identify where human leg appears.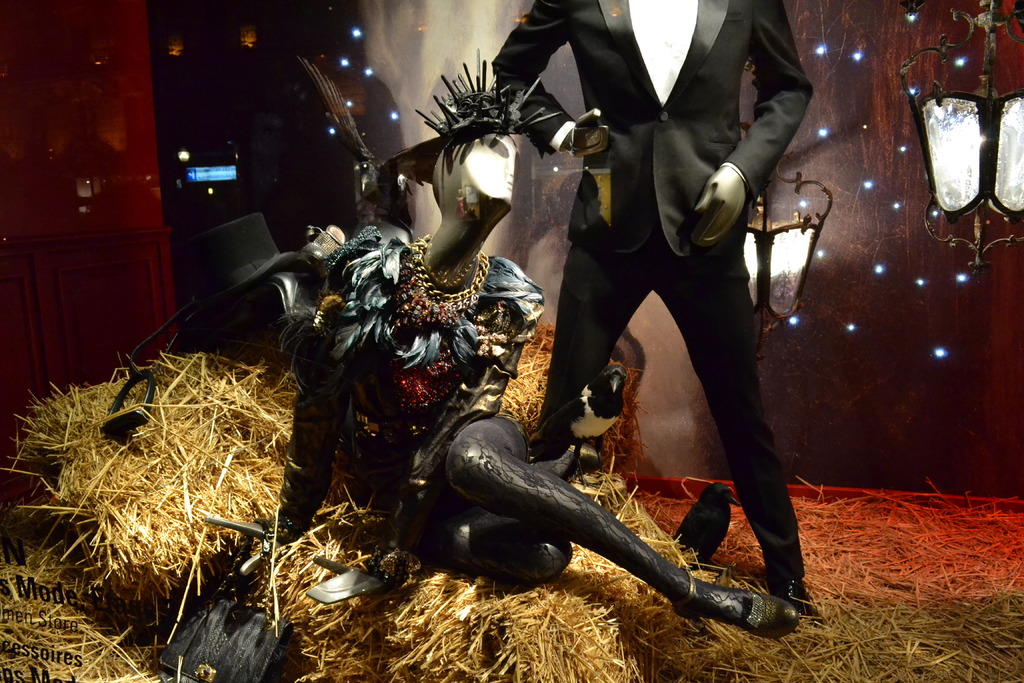
Appears at locate(392, 493, 575, 584).
